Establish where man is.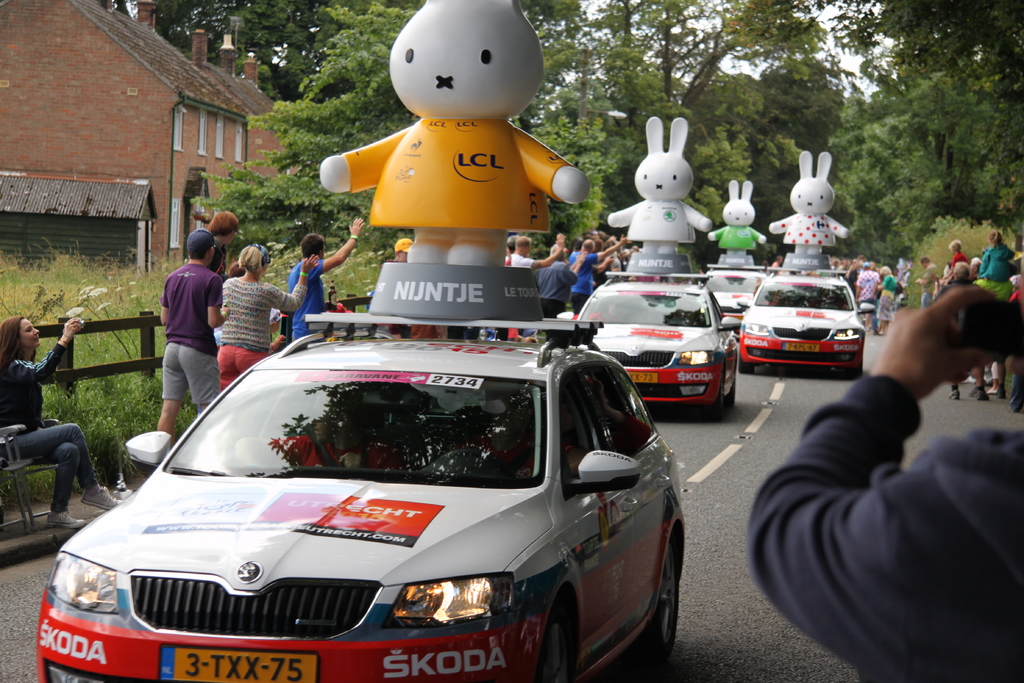
Established at {"x1": 534, "y1": 242, "x2": 582, "y2": 315}.
